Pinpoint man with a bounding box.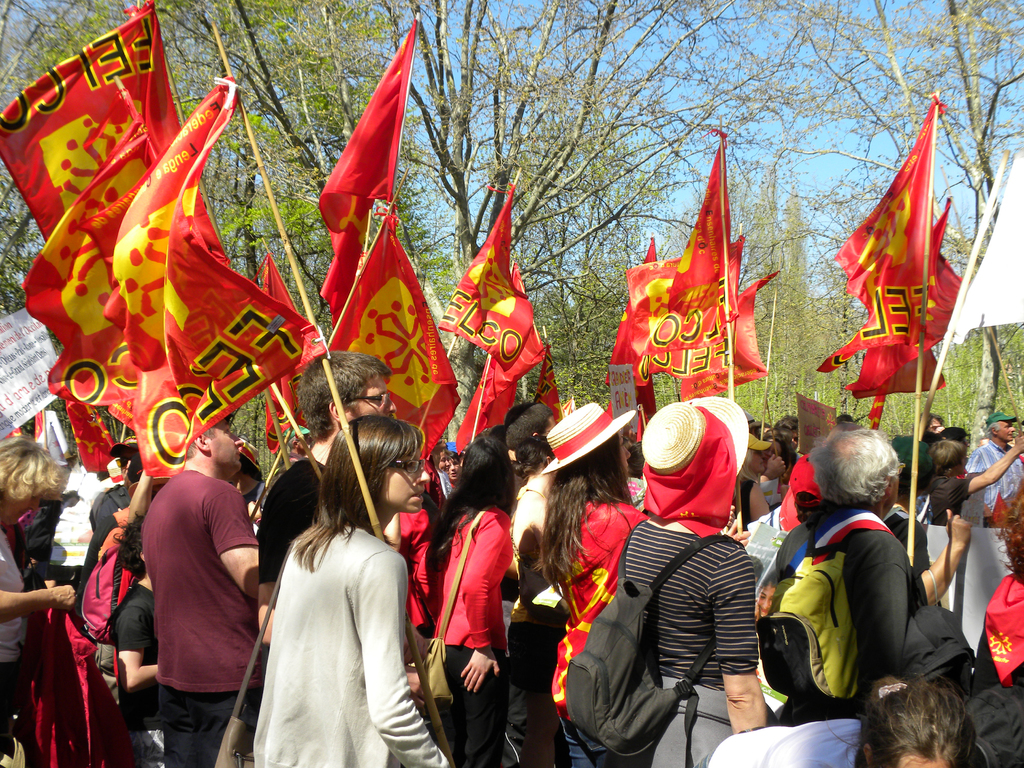
Rect(111, 415, 264, 764).
